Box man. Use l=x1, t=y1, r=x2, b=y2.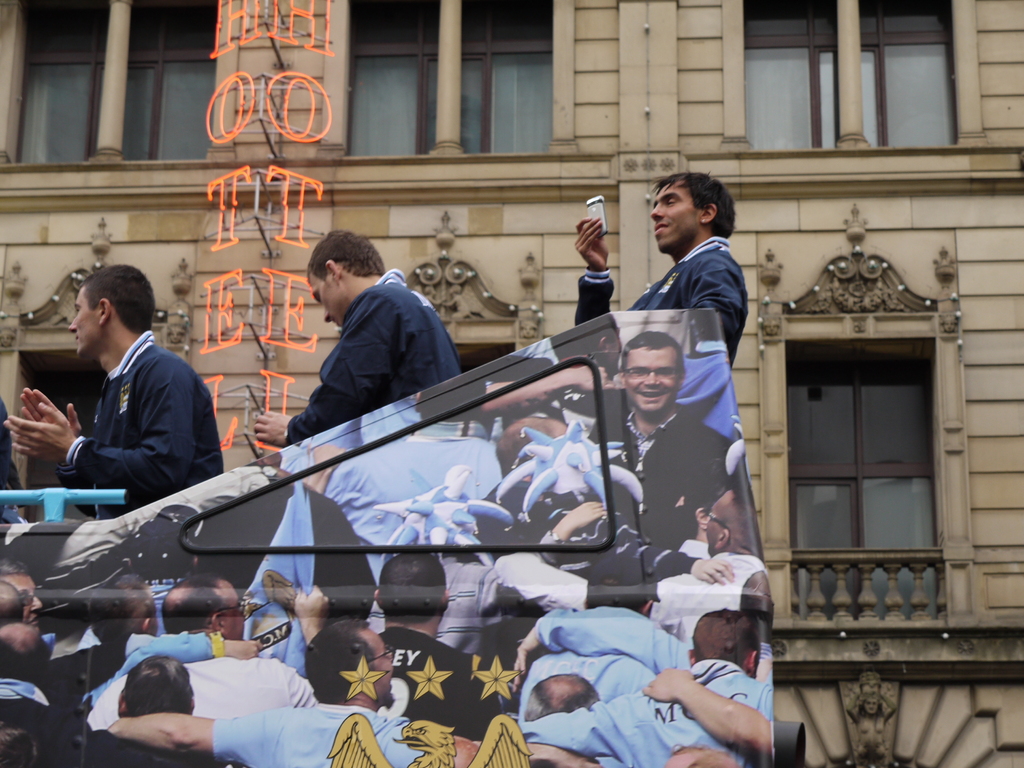
l=32, t=275, r=228, b=529.
